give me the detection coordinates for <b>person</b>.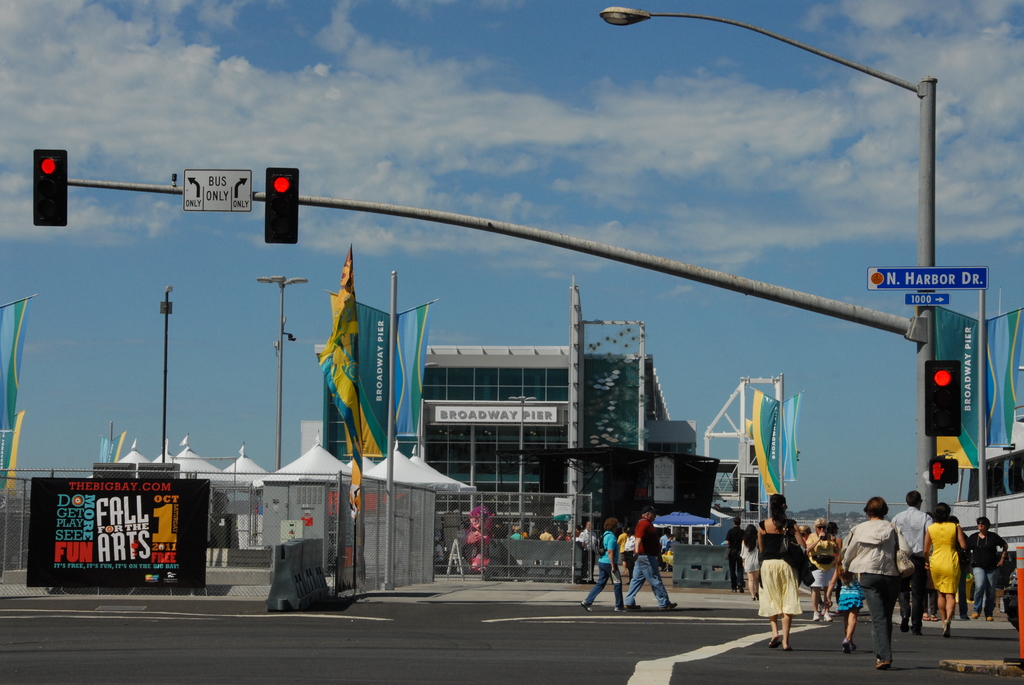
crop(829, 522, 842, 568).
